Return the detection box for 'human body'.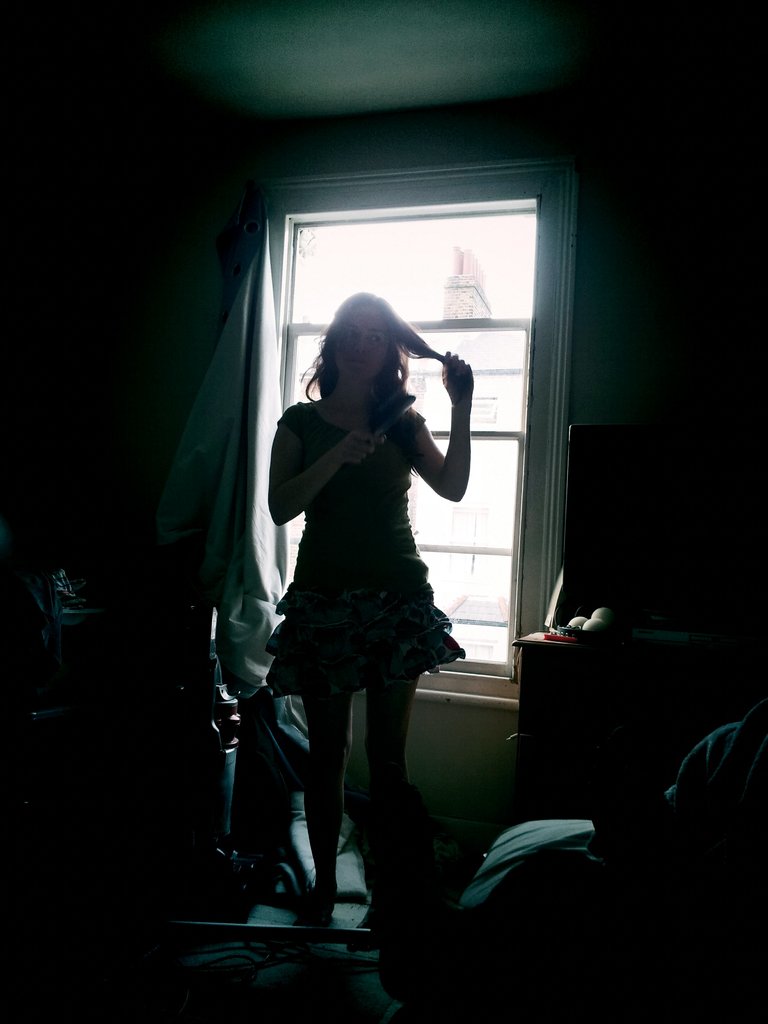
Rect(266, 350, 476, 927).
